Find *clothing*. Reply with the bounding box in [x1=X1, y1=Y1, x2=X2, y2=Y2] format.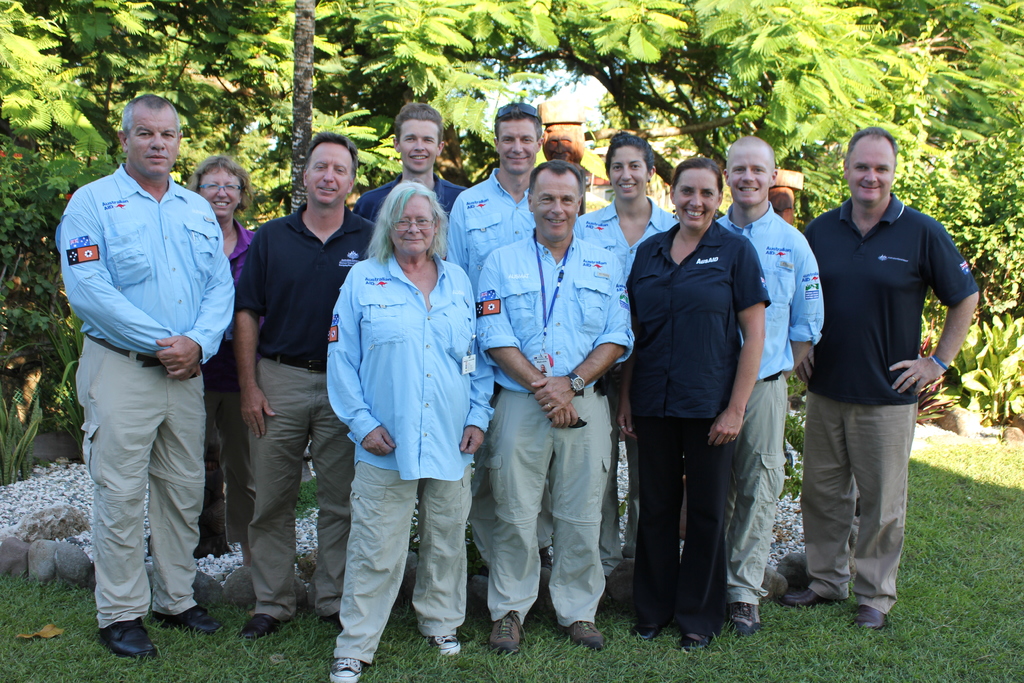
[x1=211, y1=211, x2=234, y2=566].
